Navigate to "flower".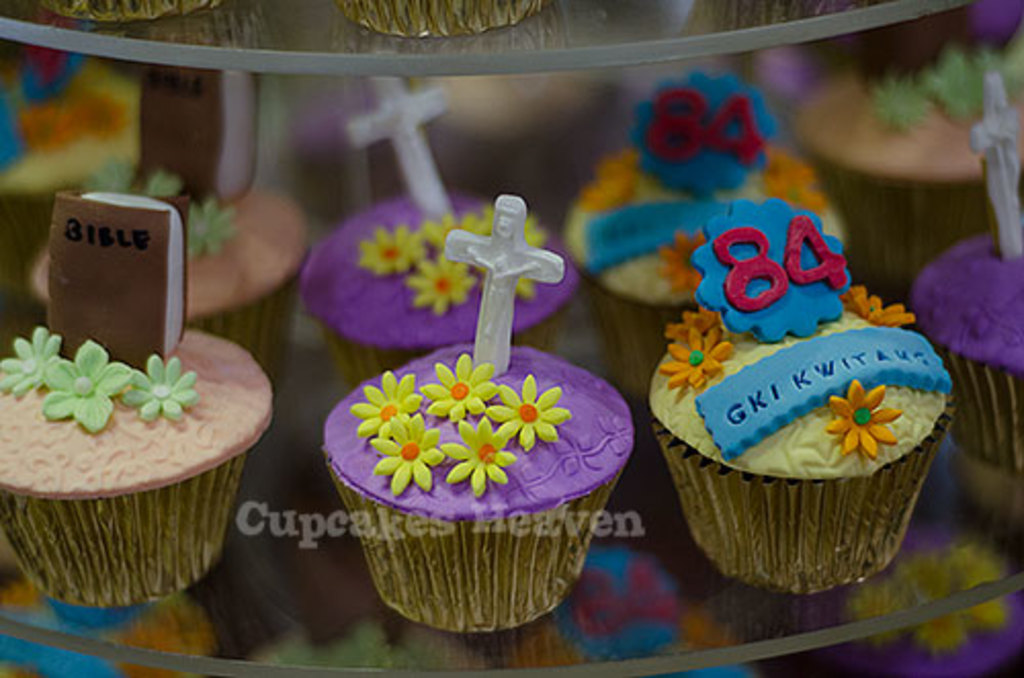
Navigation target: 430:203:504:252.
